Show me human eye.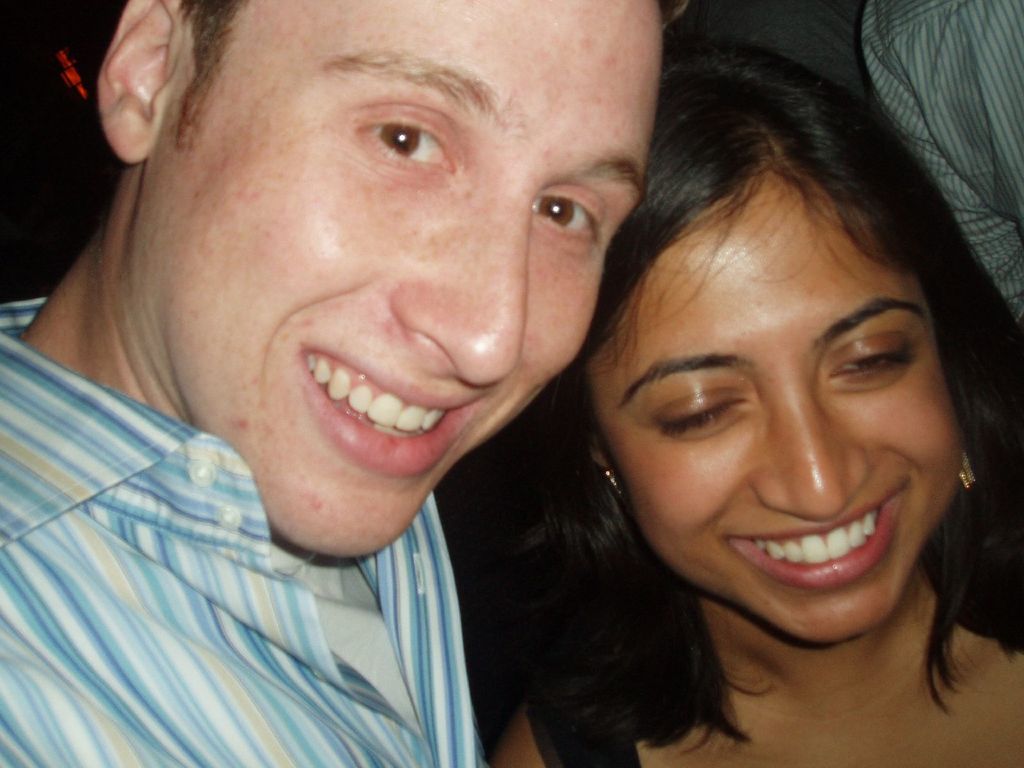
human eye is here: {"left": 817, "top": 338, "right": 920, "bottom": 385}.
